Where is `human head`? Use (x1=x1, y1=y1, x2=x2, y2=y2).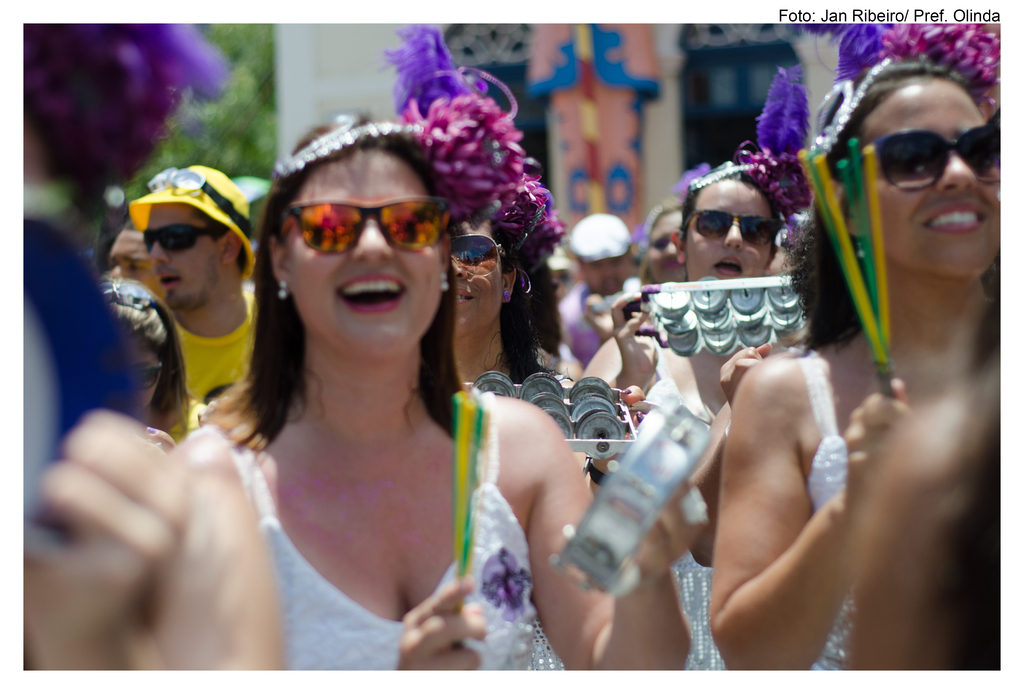
(x1=452, y1=205, x2=521, y2=336).
